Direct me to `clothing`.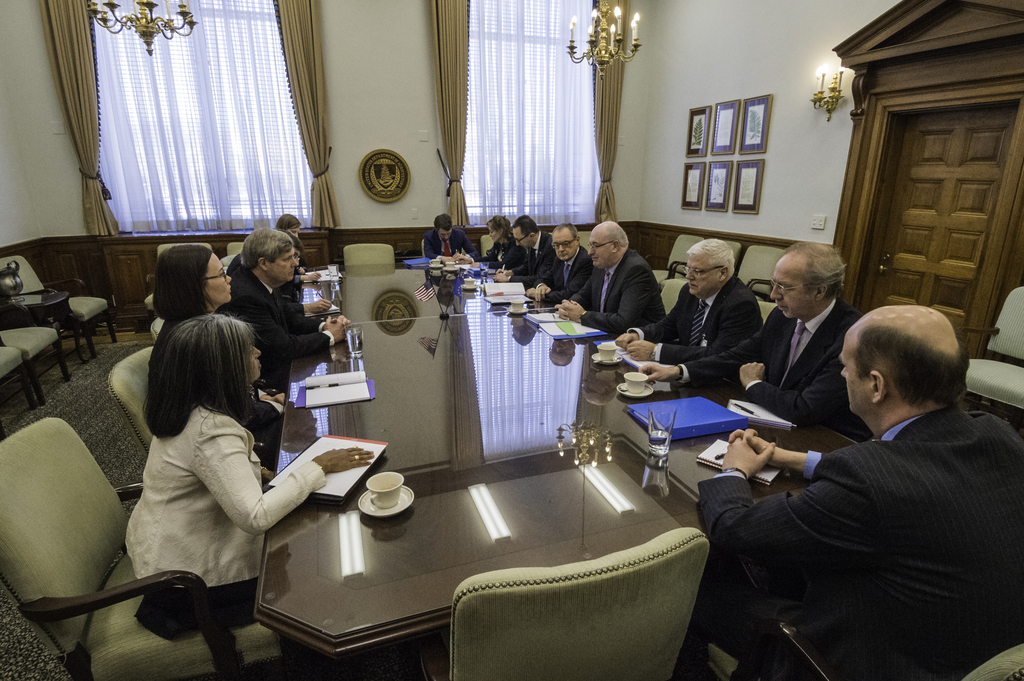
Direction: Rect(566, 241, 666, 326).
